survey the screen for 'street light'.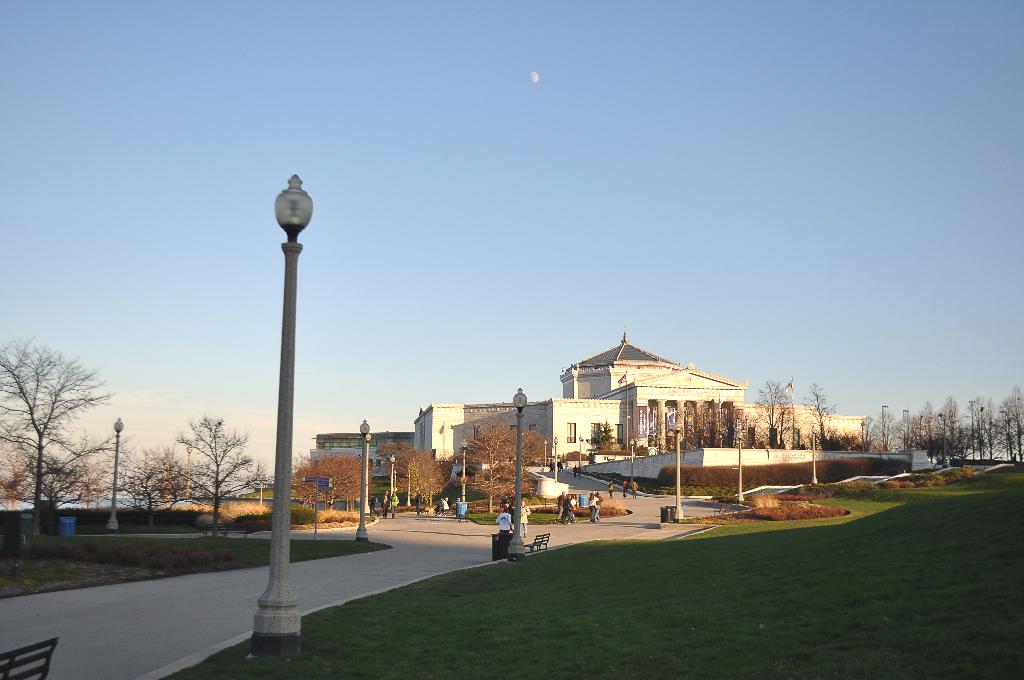
Survey found: bbox(502, 384, 527, 565).
